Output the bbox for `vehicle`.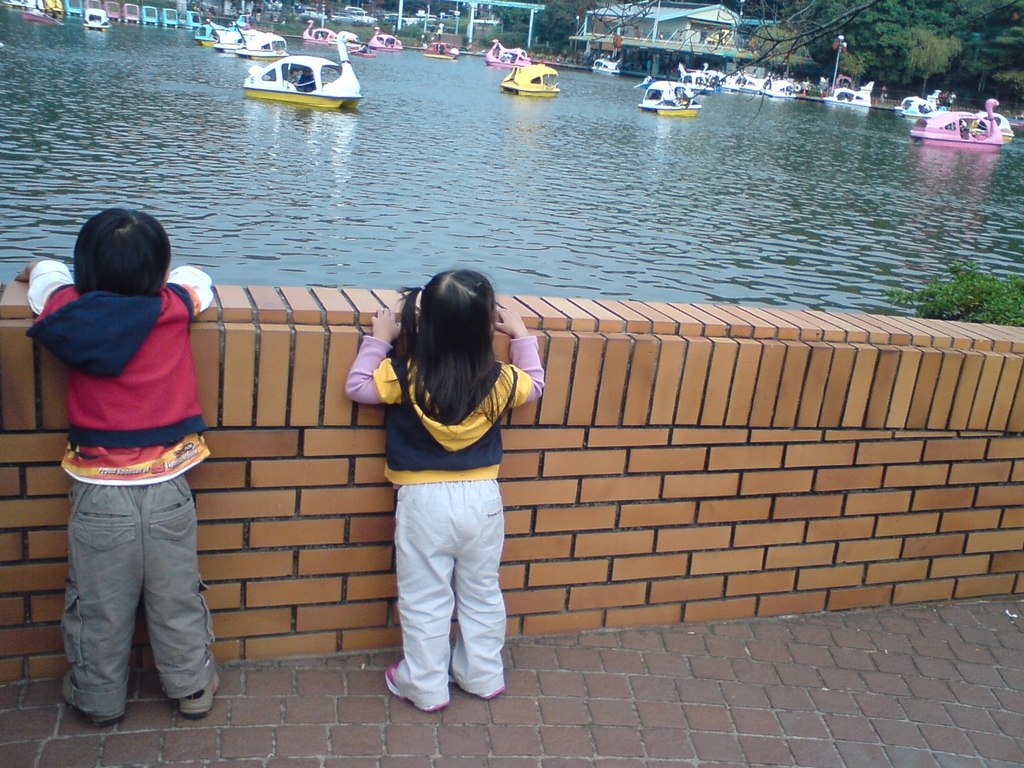
[left=904, top=97, right=1002, bottom=143].
